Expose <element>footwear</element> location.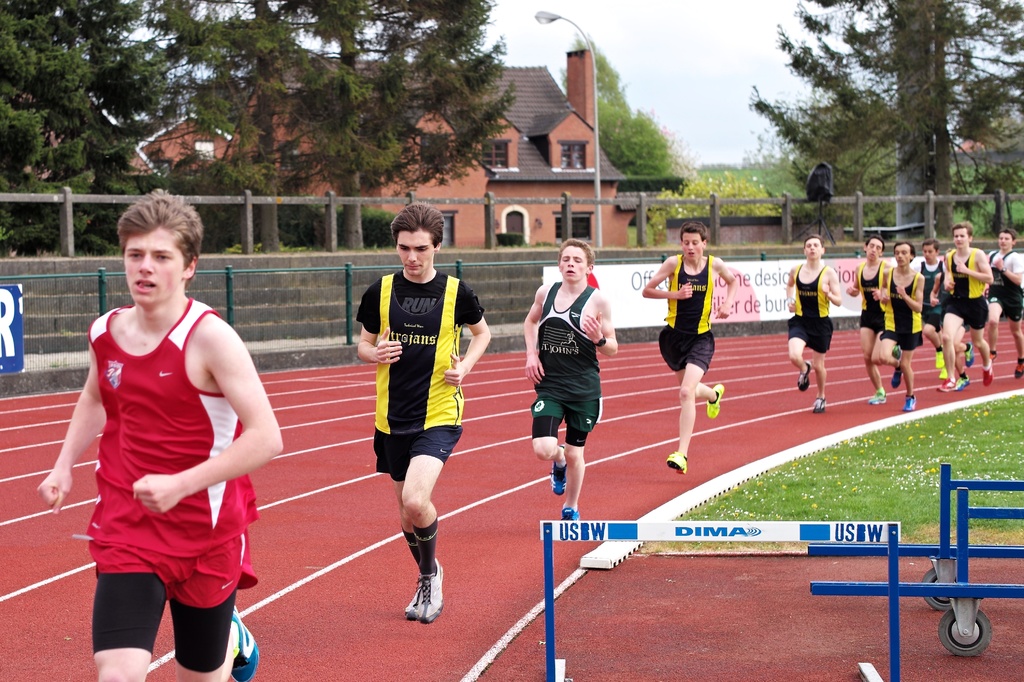
Exposed at (940,377,956,390).
